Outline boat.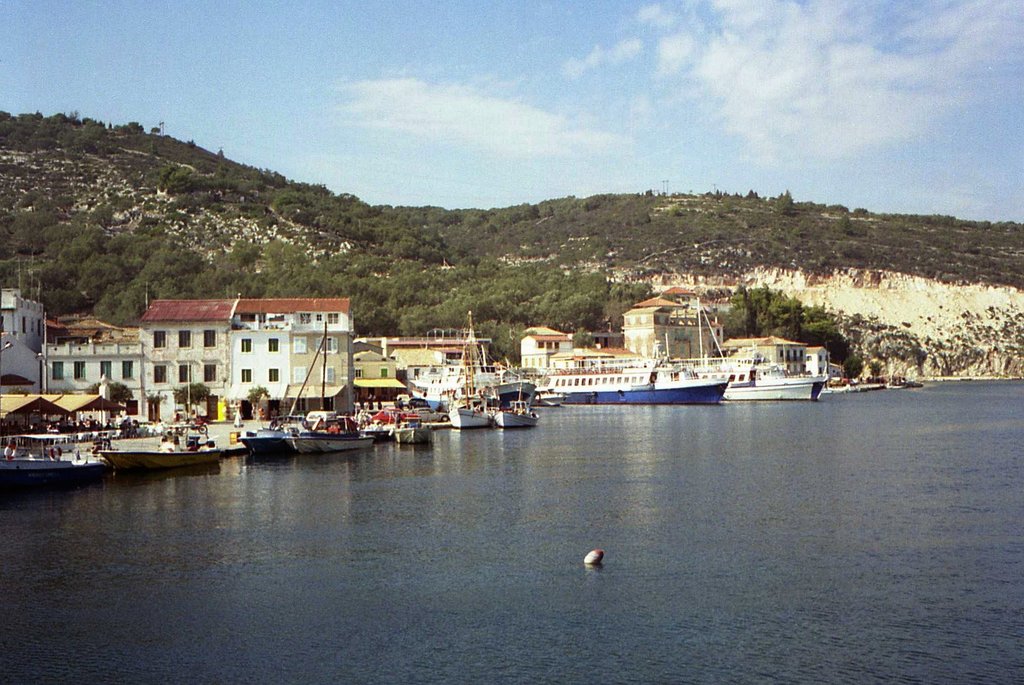
Outline: detection(491, 376, 540, 405).
